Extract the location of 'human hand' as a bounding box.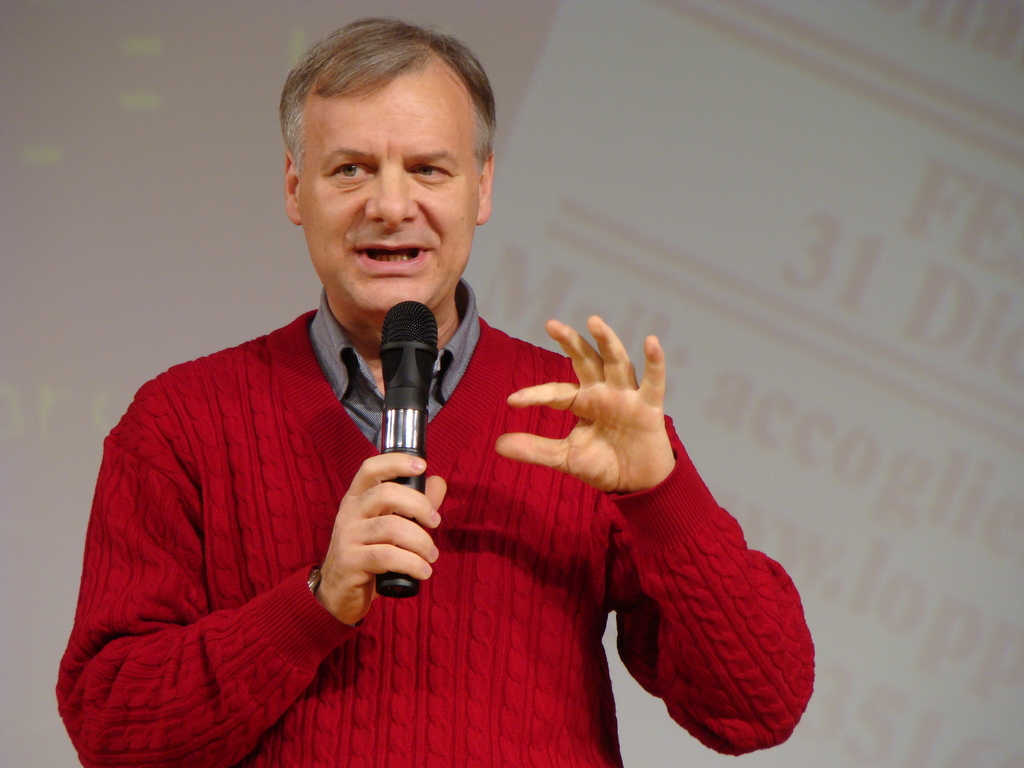
[left=311, top=429, right=438, bottom=627].
